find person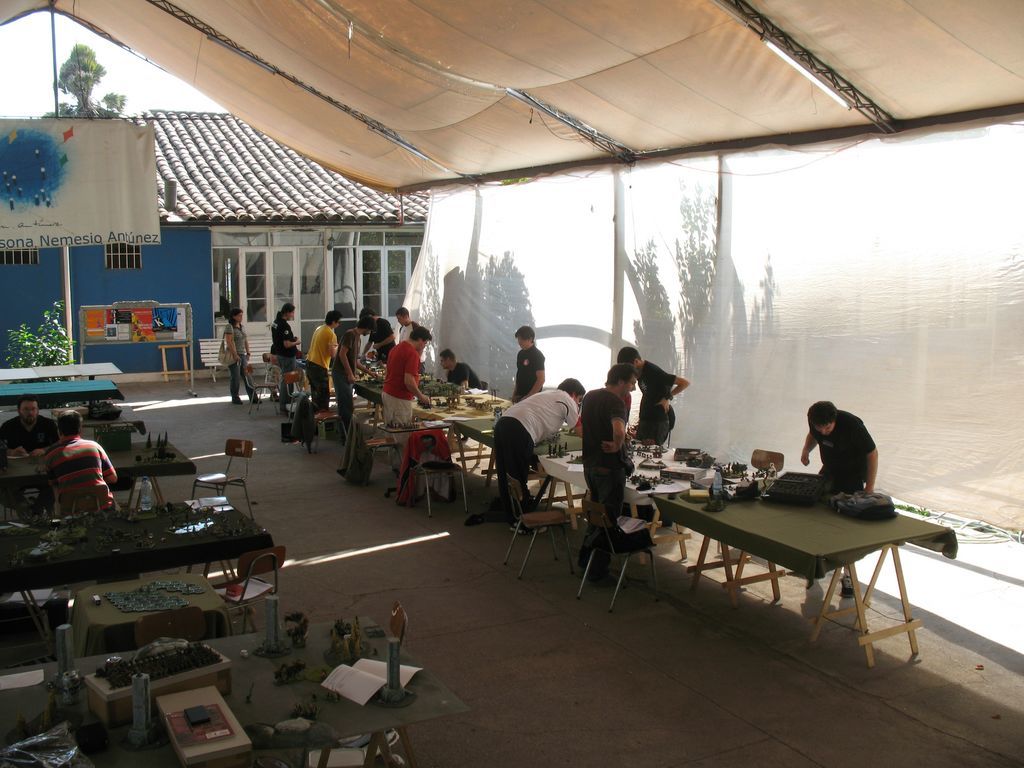
BBox(307, 310, 343, 418)
